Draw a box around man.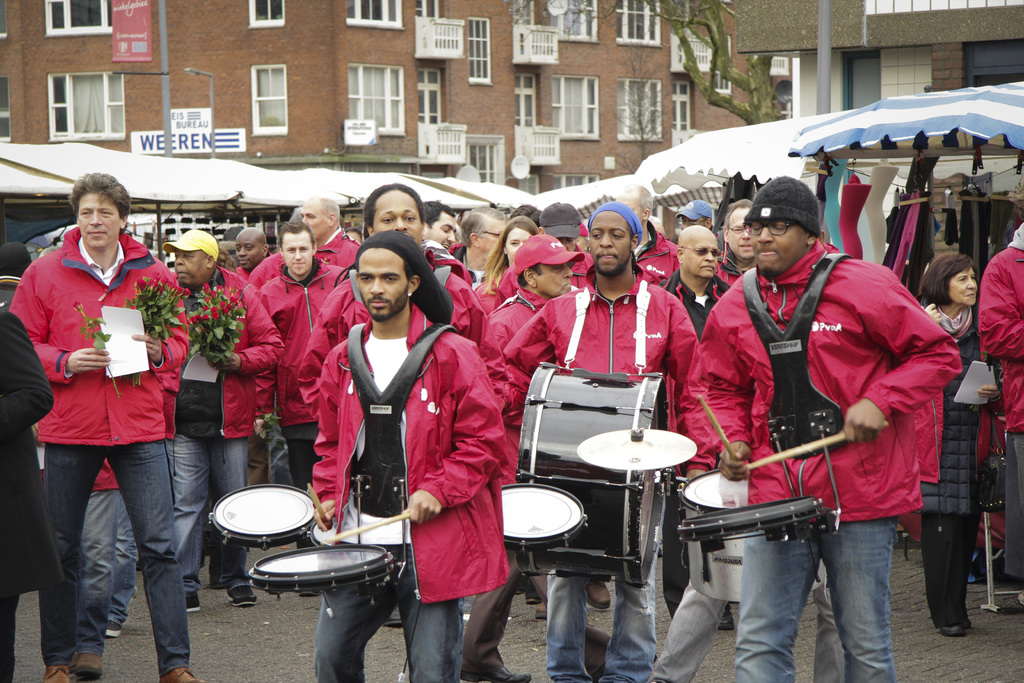
(675,163,969,682).
